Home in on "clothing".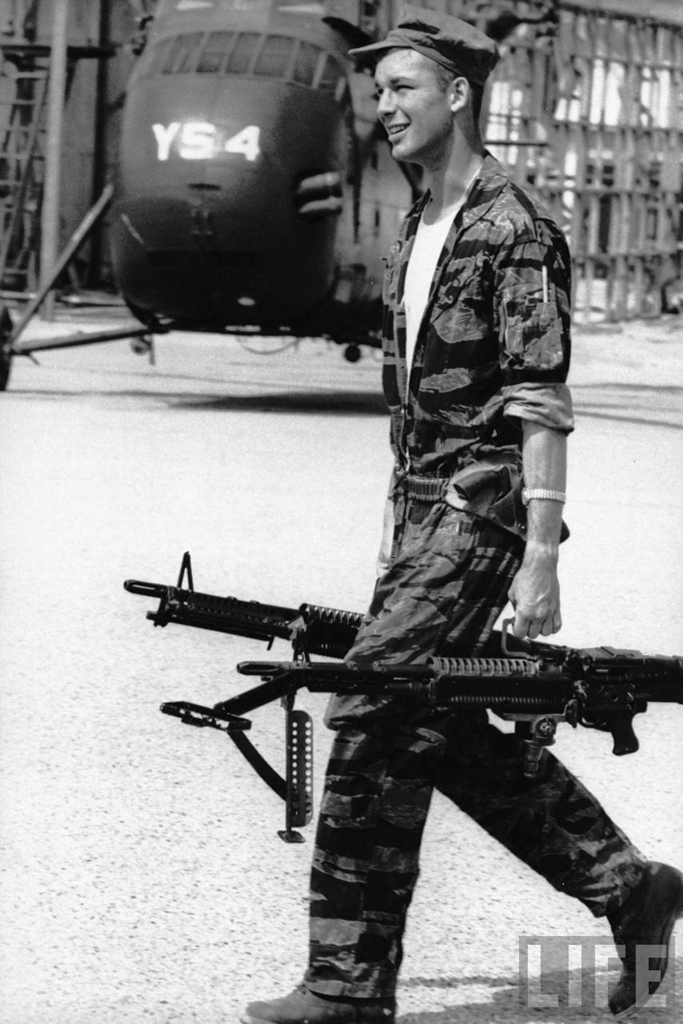
Homed in at 176/130/618/938.
